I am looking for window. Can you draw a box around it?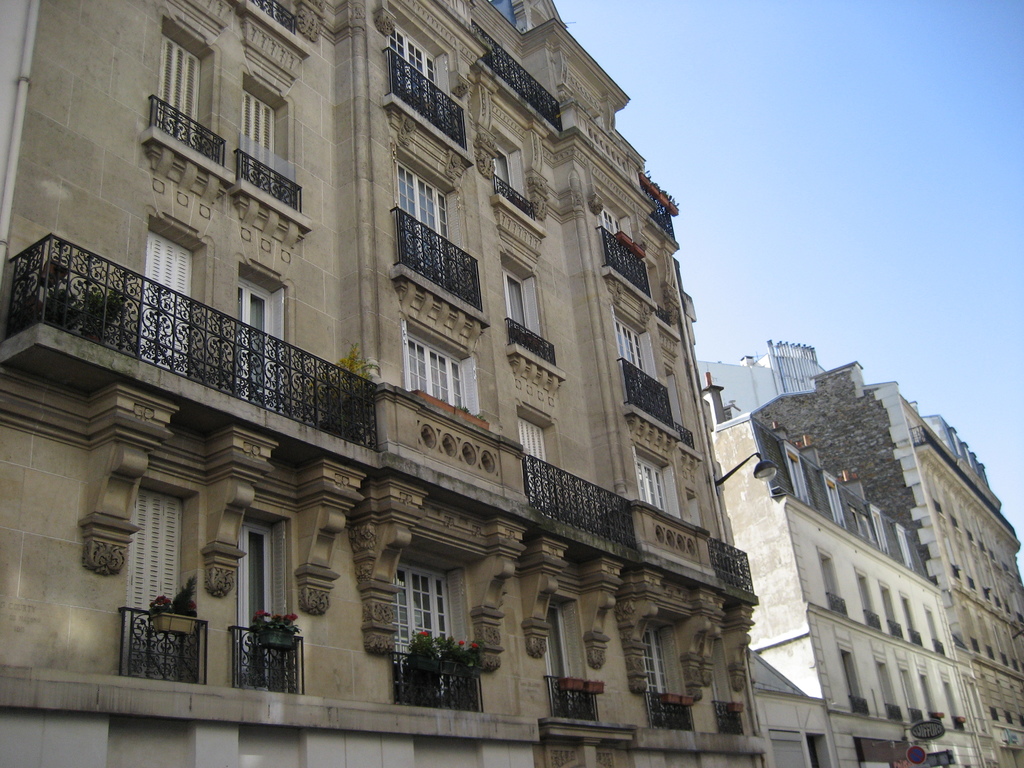
Sure, the bounding box is [x1=608, y1=305, x2=666, y2=417].
